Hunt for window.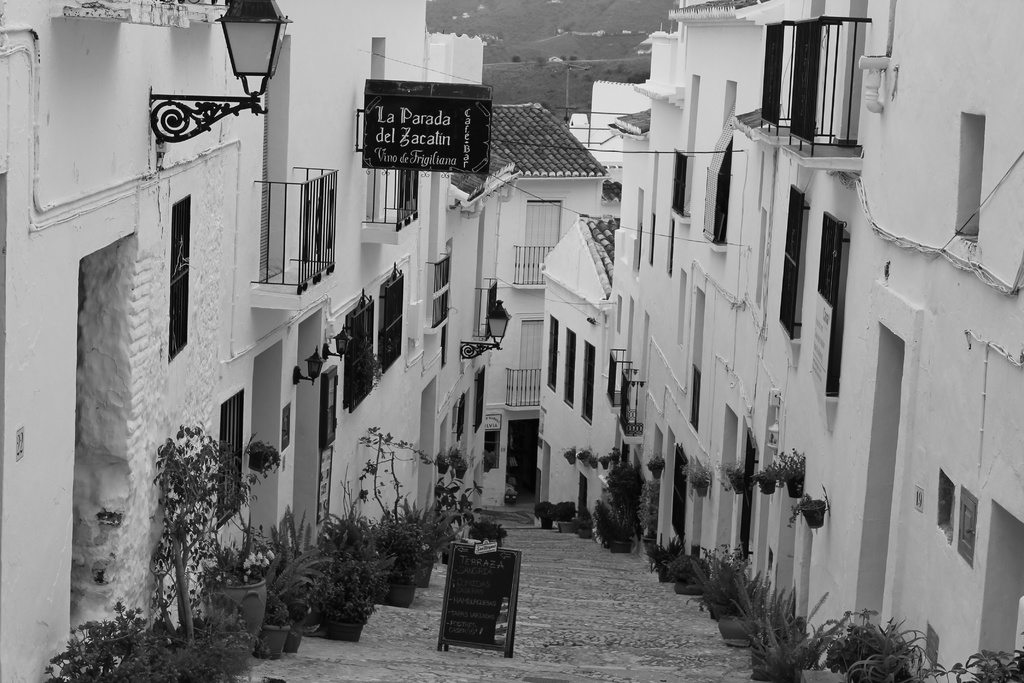
Hunted down at {"left": 477, "top": 368, "right": 483, "bottom": 434}.
